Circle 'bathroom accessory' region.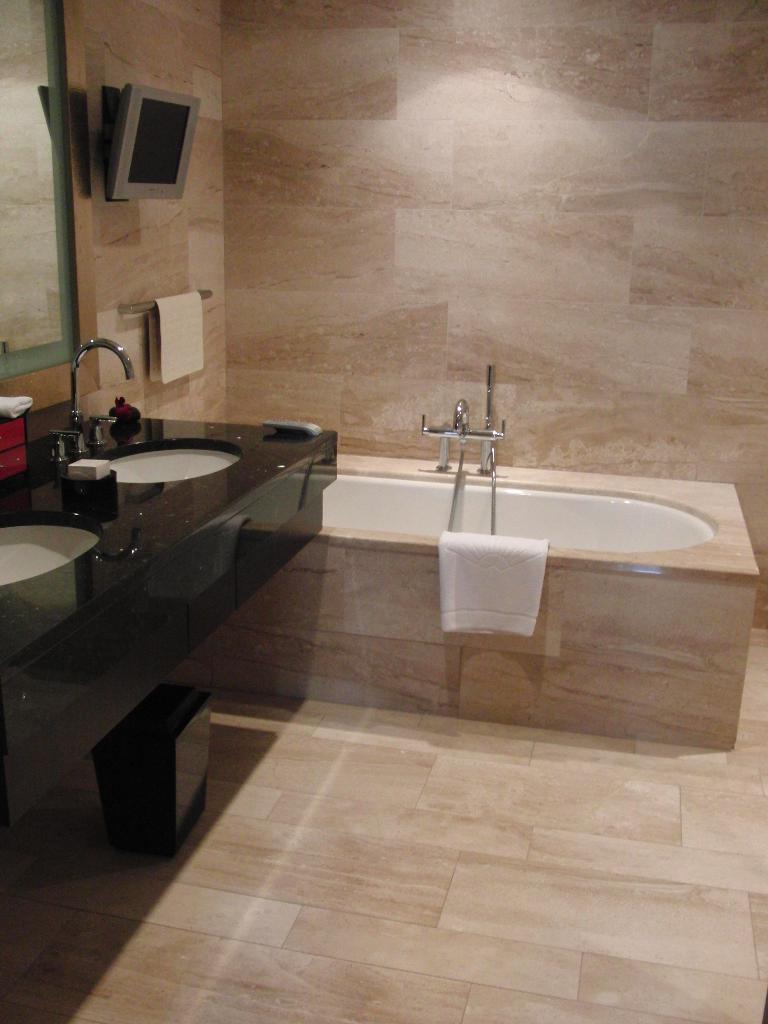
Region: x1=47 y1=429 x2=79 y2=462.
